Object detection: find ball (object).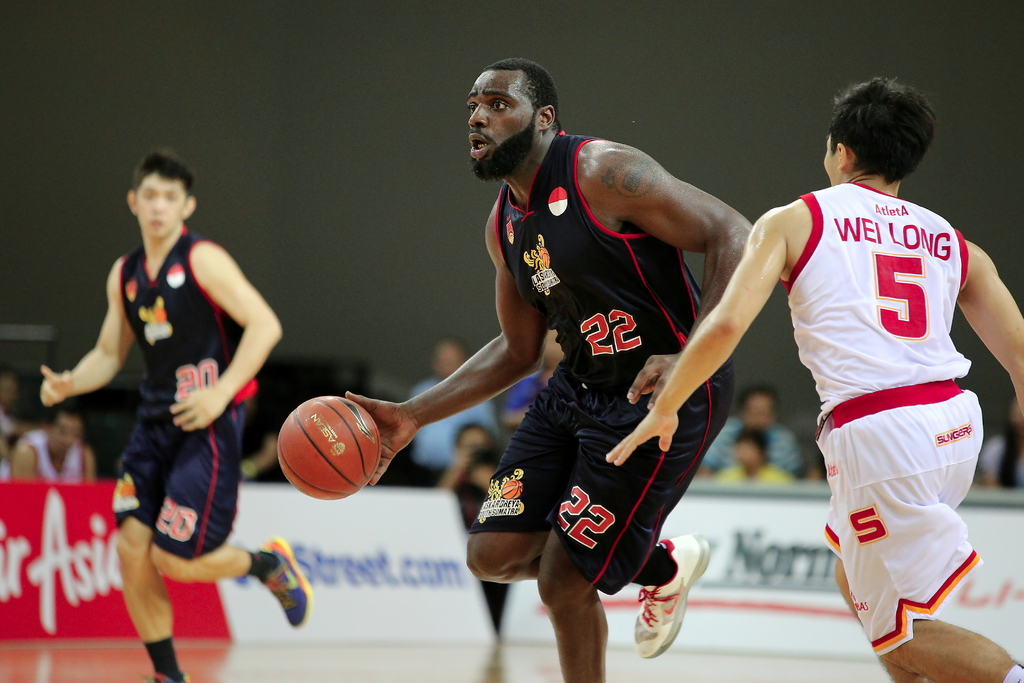
275/397/385/503.
